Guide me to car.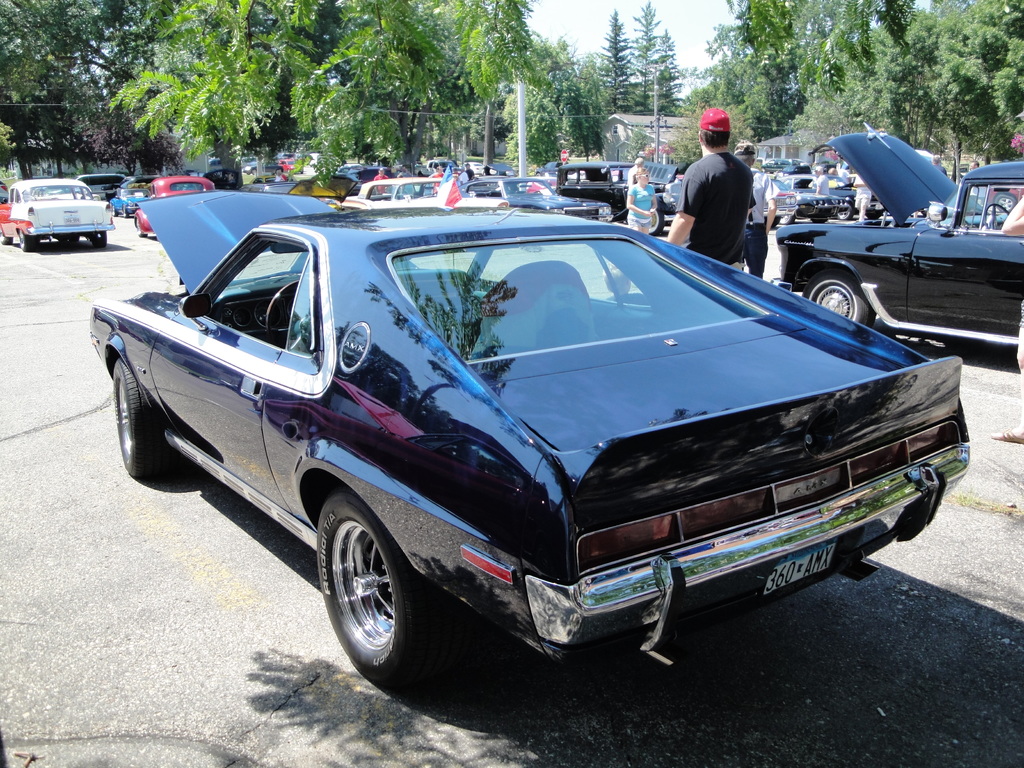
Guidance: left=776, top=124, right=1023, bottom=352.
